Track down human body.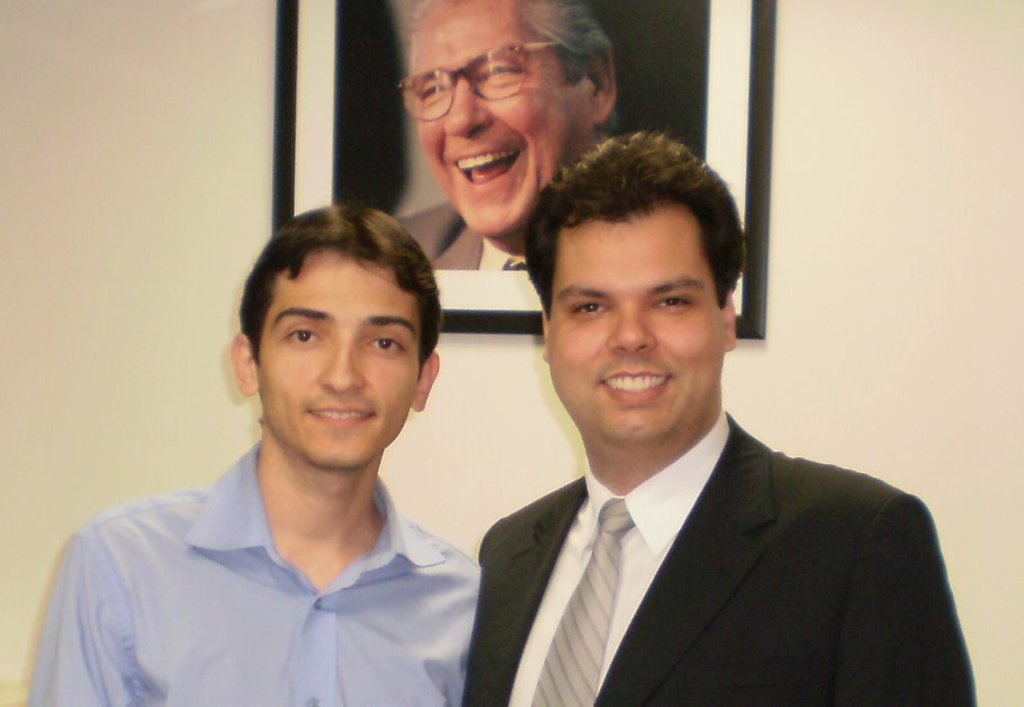
Tracked to (388, 0, 619, 274).
